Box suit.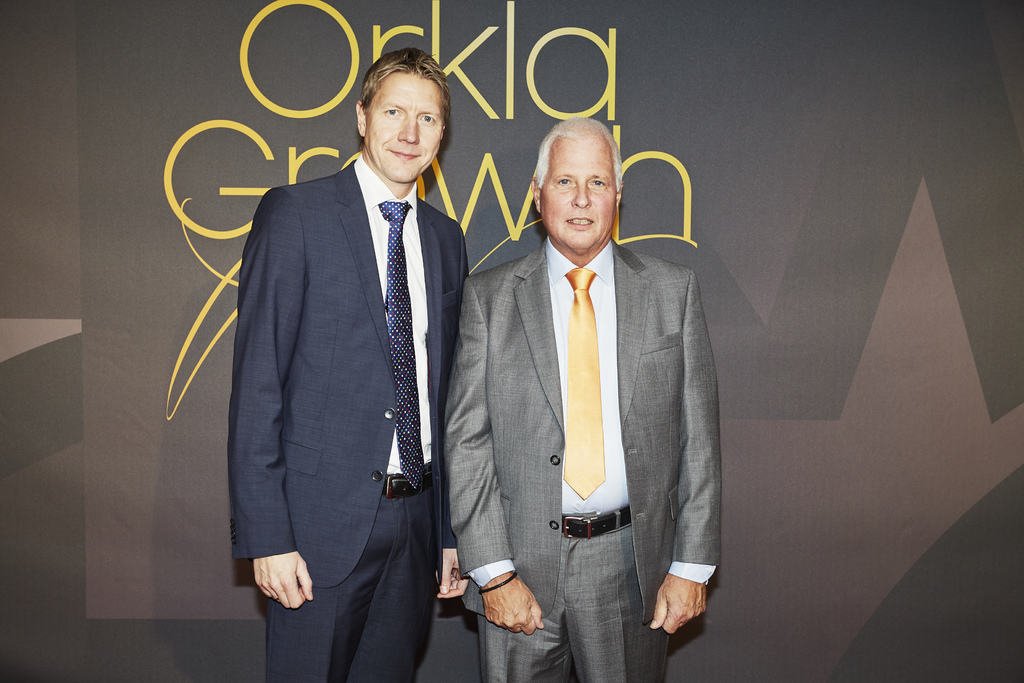
446:129:725:670.
